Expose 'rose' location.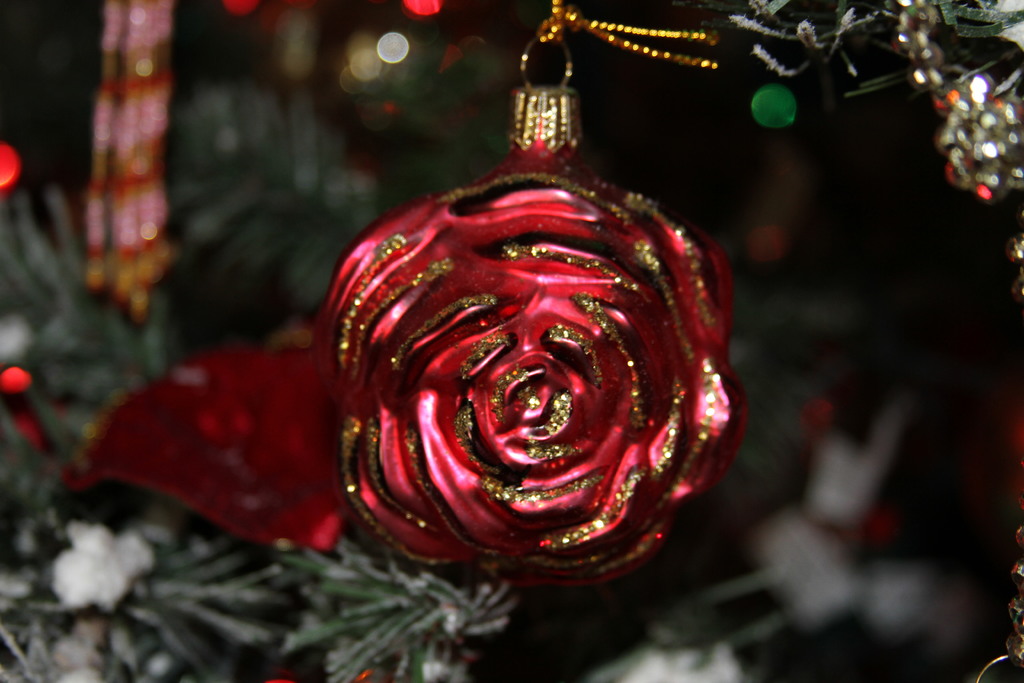
Exposed at (x1=304, y1=155, x2=750, y2=589).
